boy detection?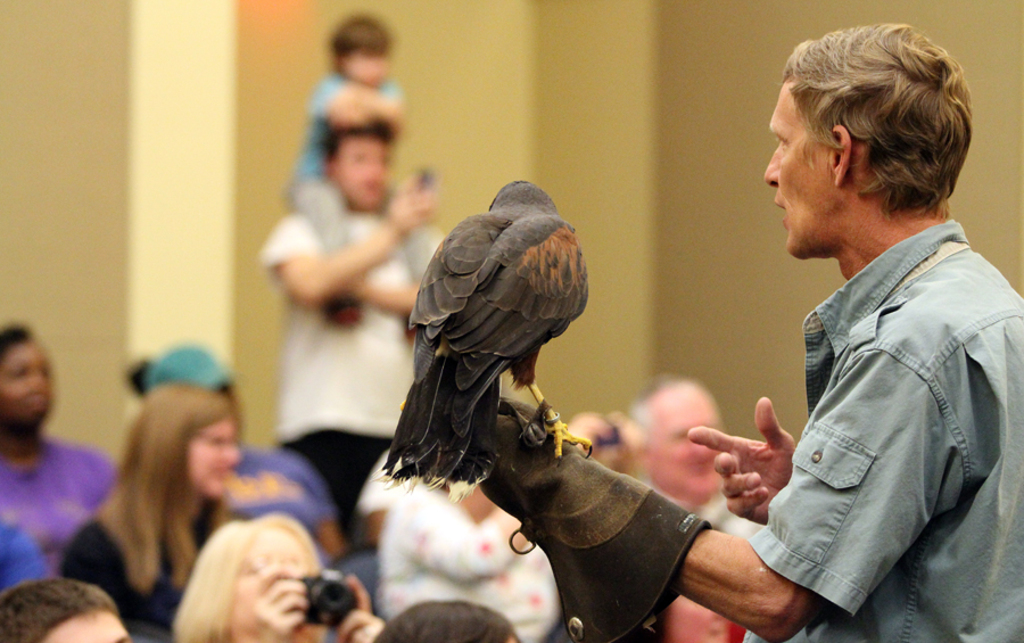
{"left": 282, "top": 16, "right": 436, "bottom": 335}
